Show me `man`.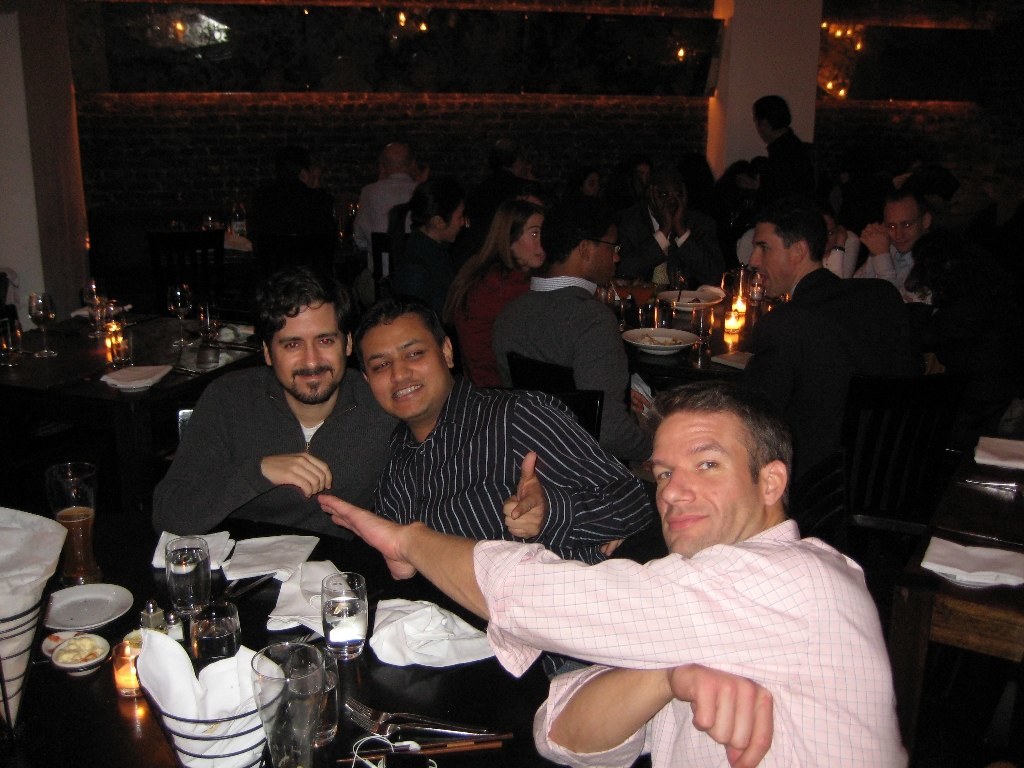
`man` is here: pyautogui.locateOnScreen(145, 286, 388, 622).
